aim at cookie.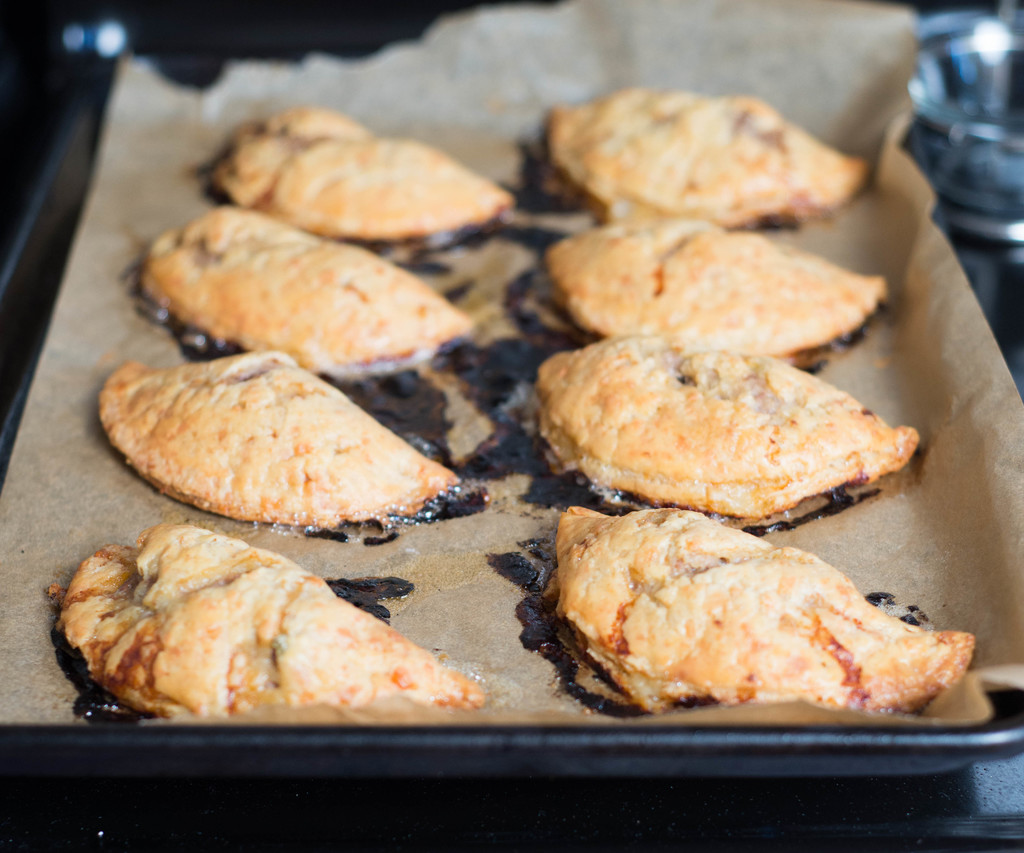
Aimed at Rect(543, 220, 890, 368).
